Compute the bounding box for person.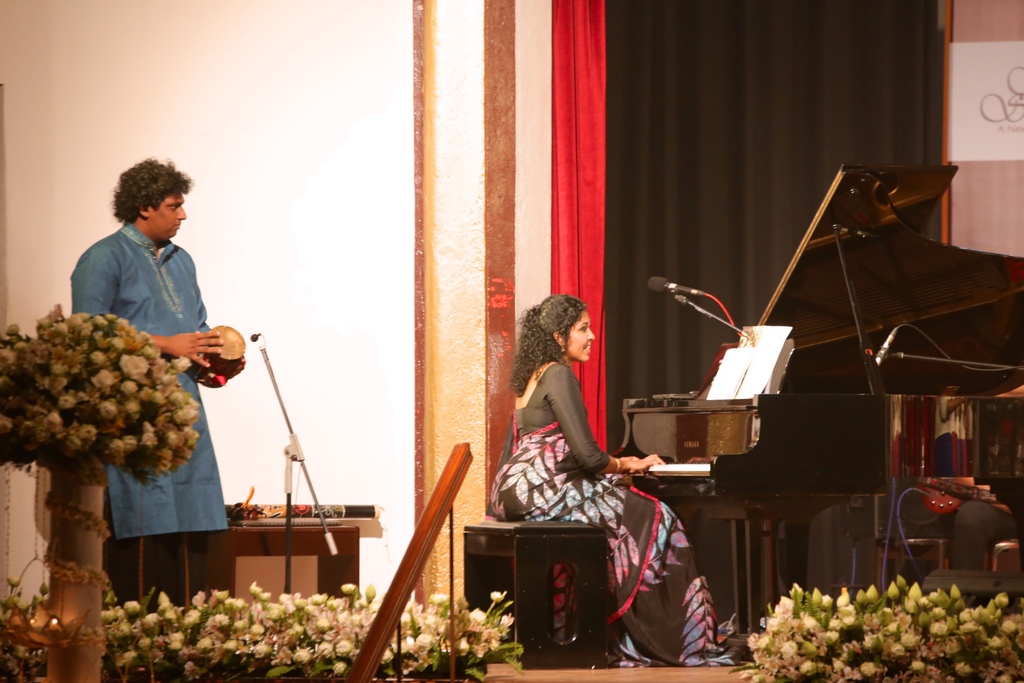
left=69, top=155, right=249, bottom=613.
